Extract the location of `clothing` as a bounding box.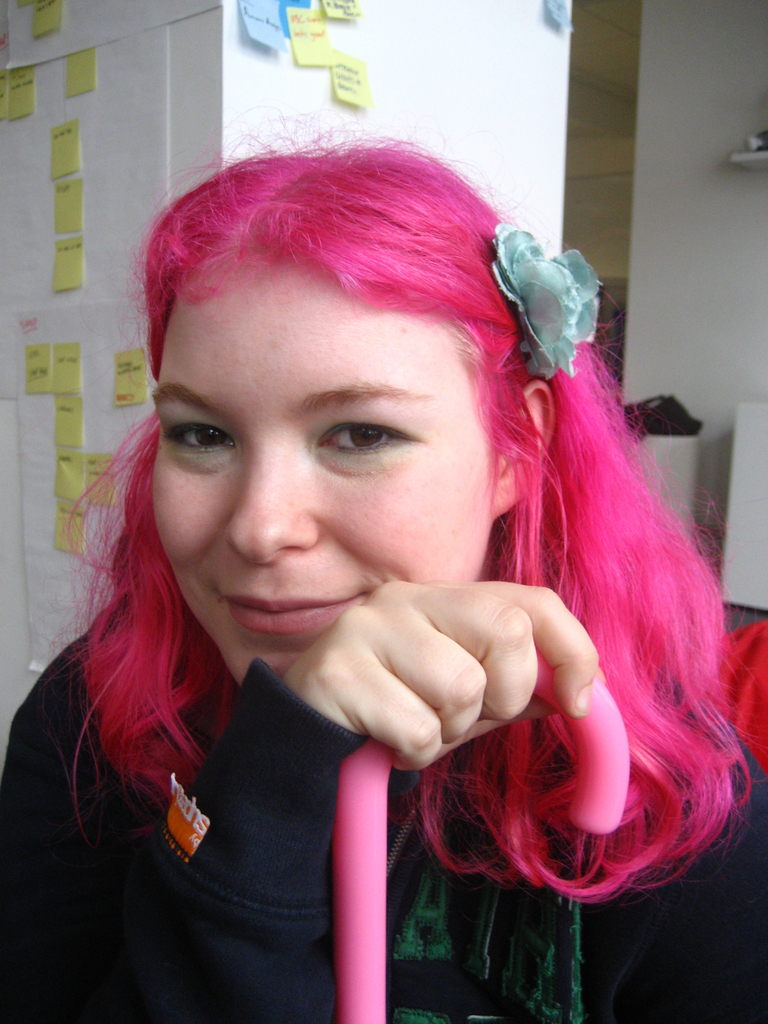
(left=1, top=603, right=767, bottom=1014).
